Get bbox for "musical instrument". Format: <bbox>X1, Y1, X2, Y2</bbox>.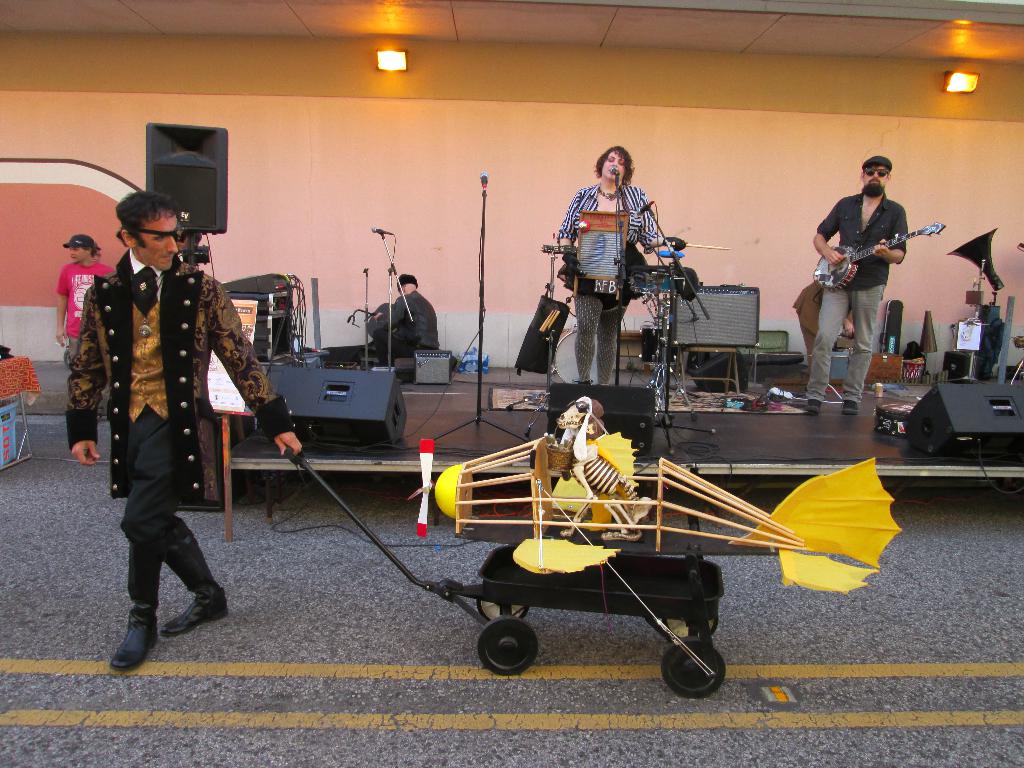
<bbox>814, 222, 947, 294</bbox>.
